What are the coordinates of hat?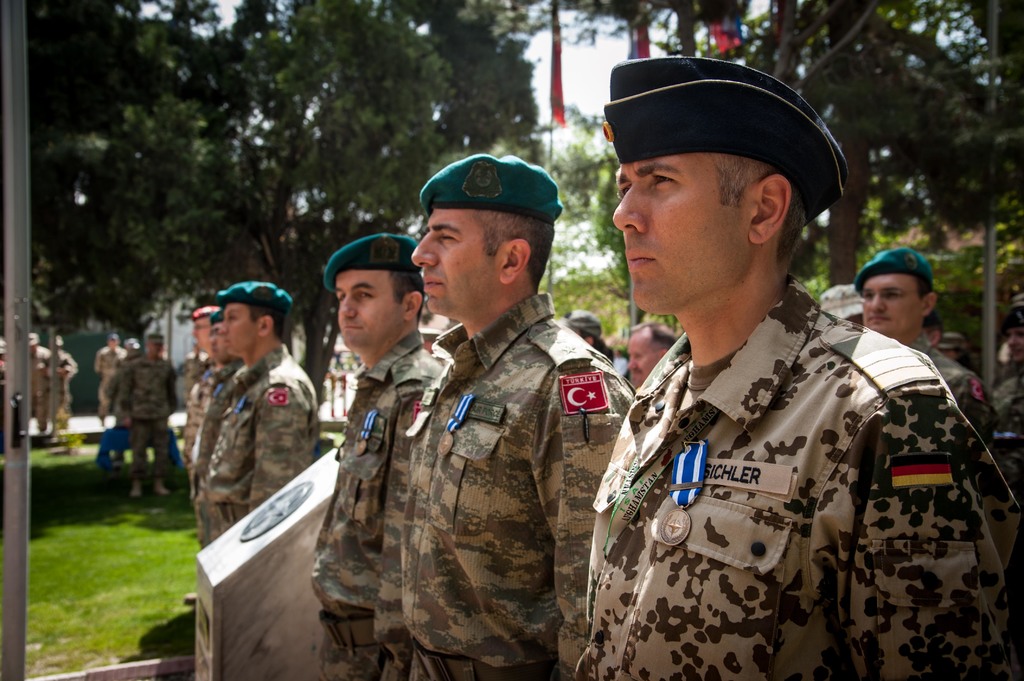
(left=140, top=331, right=168, bottom=344).
